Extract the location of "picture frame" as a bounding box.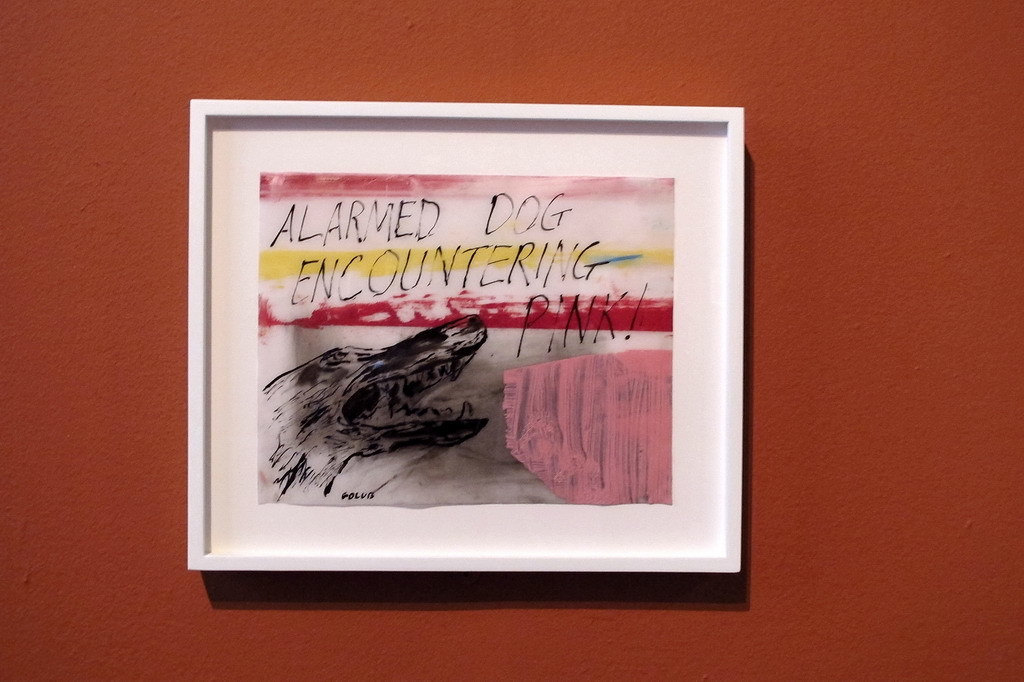
219, 90, 757, 611.
